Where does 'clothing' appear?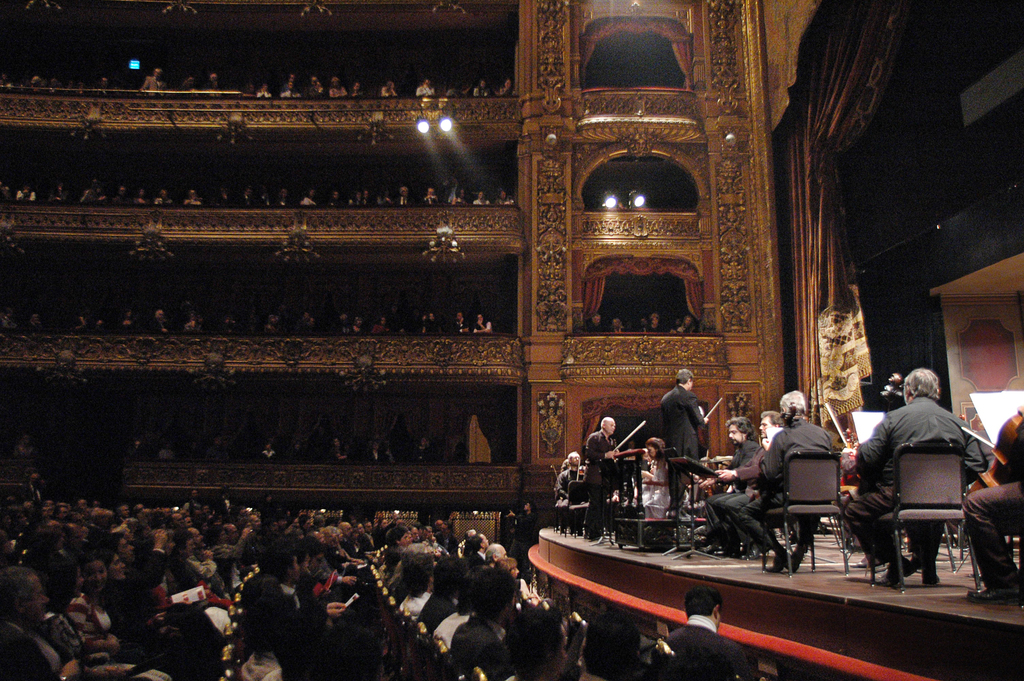
Appears at l=159, t=447, r=177, b=463.
